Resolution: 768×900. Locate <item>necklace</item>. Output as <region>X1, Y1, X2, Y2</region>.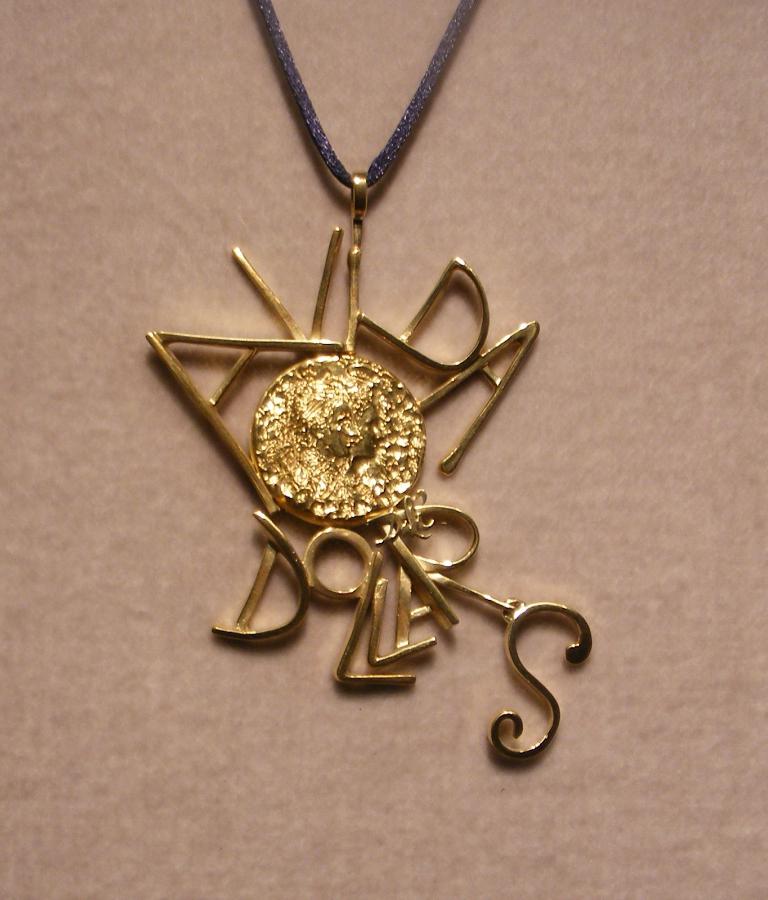
<region>146, 1, 591, 771</region>.
